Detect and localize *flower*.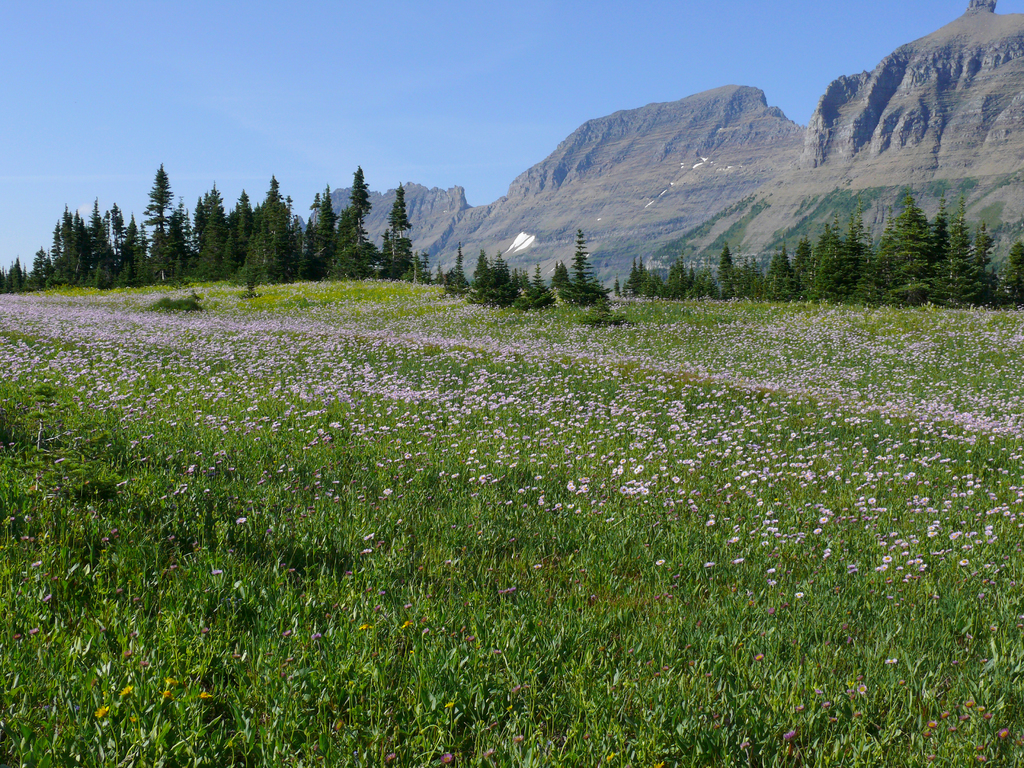
Localized at [781, 728, 800, 741].
